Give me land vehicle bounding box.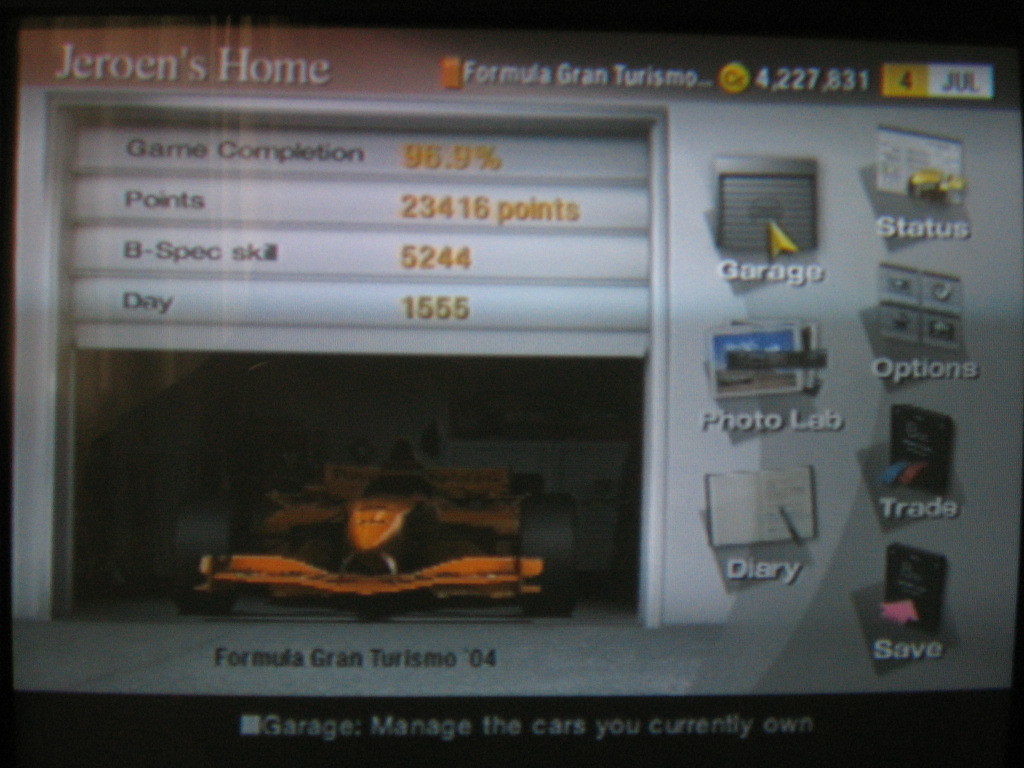
bbox=(171, 449, 595, 623).
